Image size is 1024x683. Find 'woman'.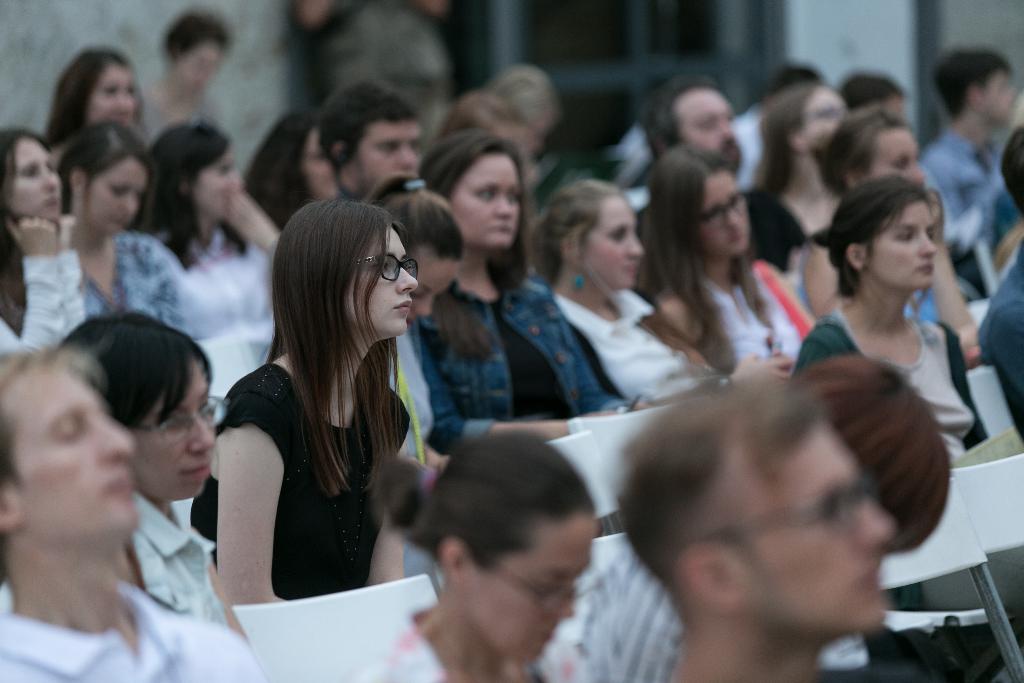
(420, 142, 654, 449).
